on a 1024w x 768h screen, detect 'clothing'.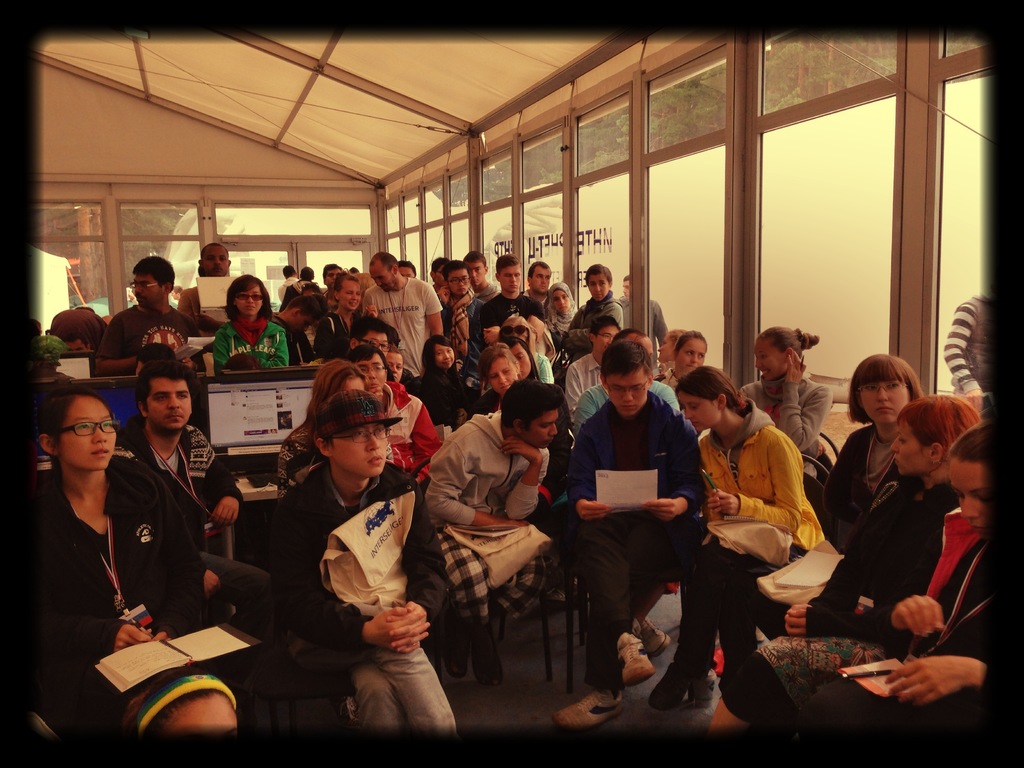
bbox=(362, 388, 450, 477).
